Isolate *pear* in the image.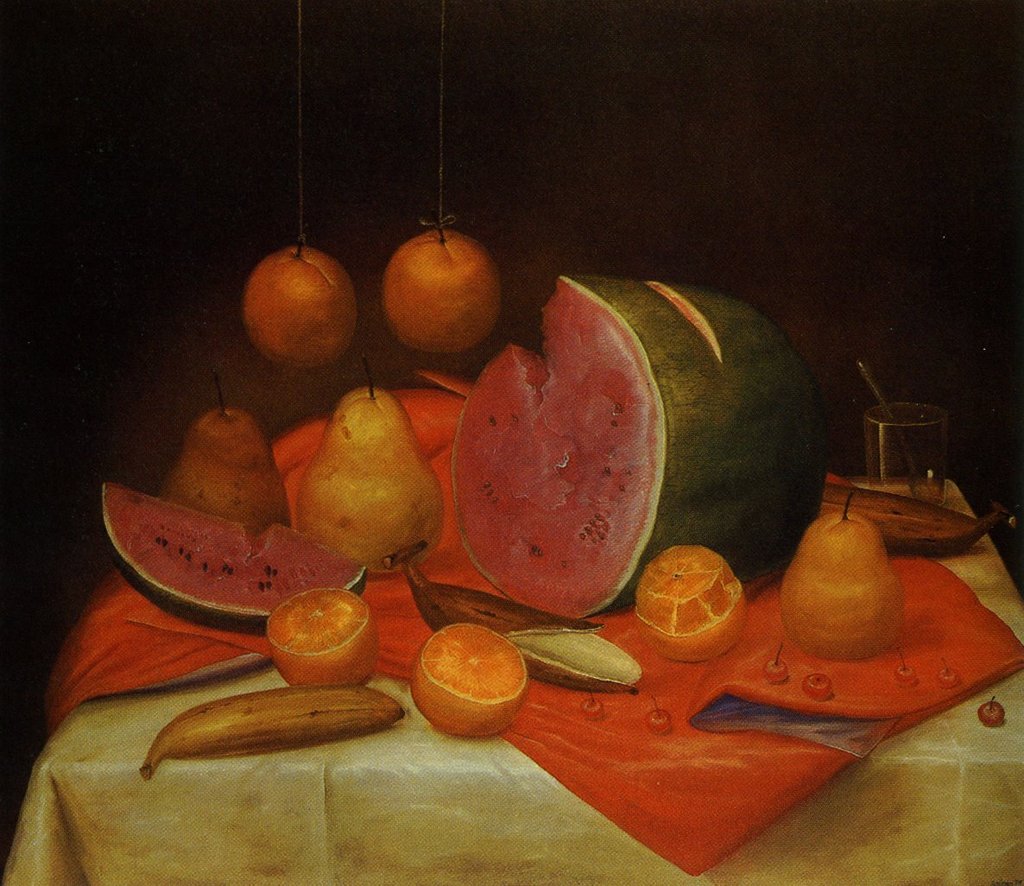
Isolated region: bbox=(780, 509, 907, 661).
